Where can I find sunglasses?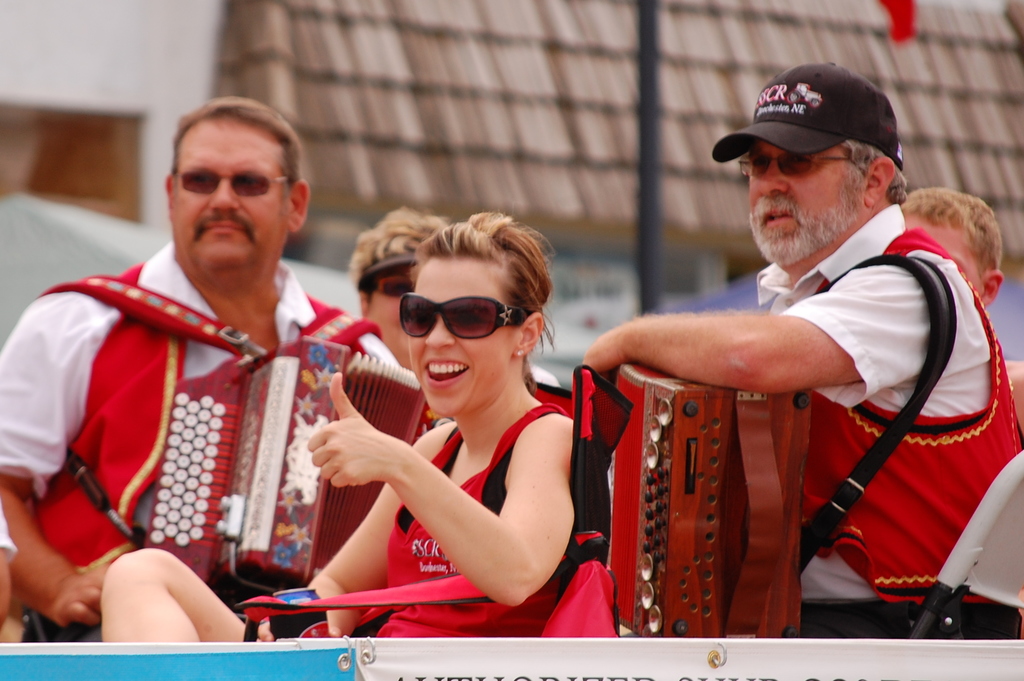
You can find it at pyautogui.locateOnScreen(368, 274, 417, 300).
